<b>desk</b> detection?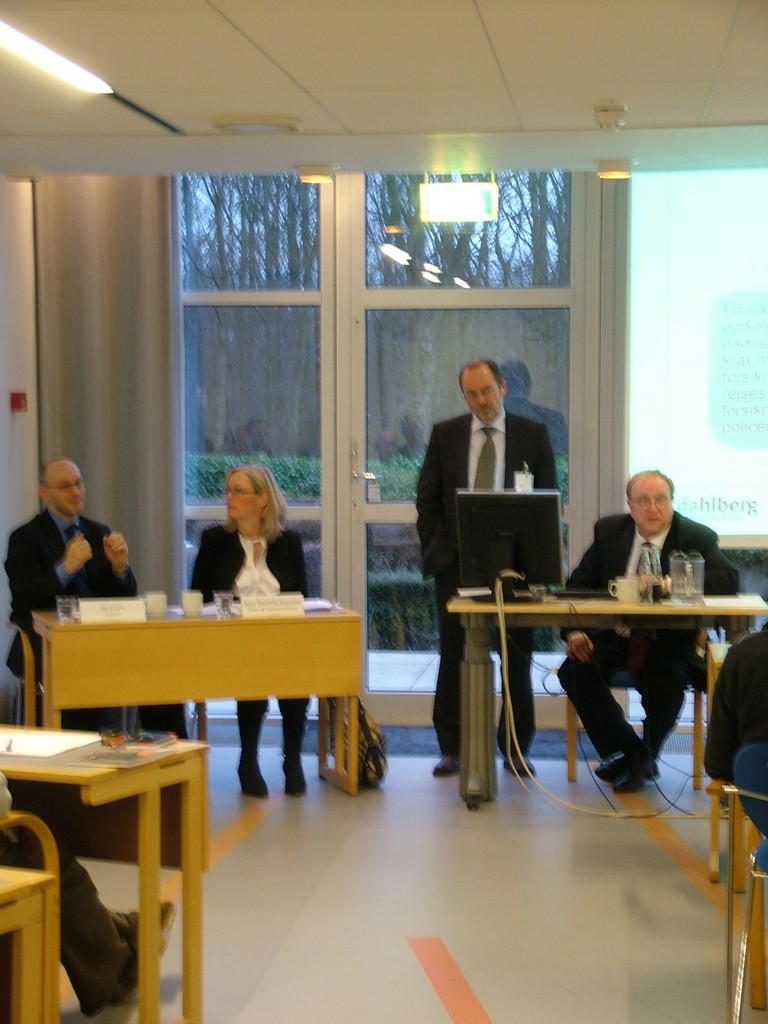
region(422, 589, 767, 793)
